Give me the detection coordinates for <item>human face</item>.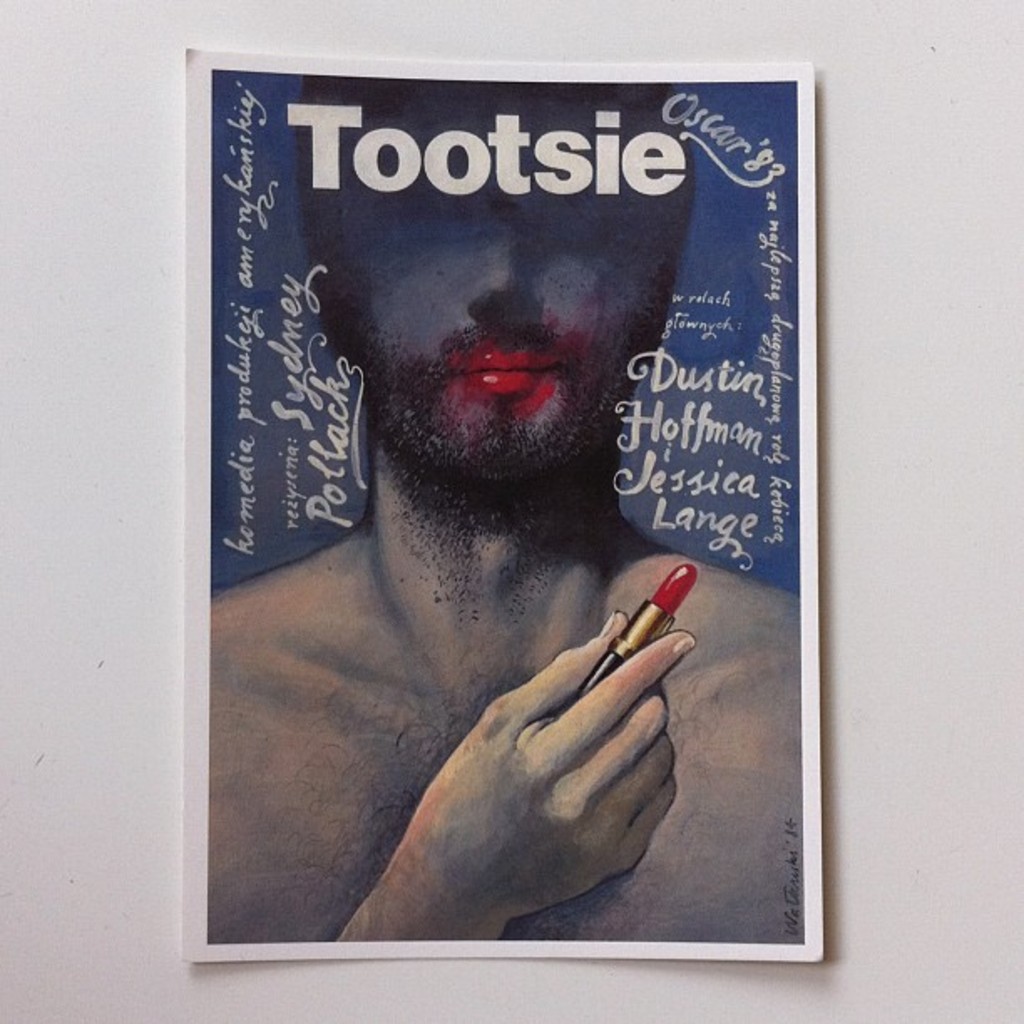
x1=320 y1=159 x2=698 y2=492.
